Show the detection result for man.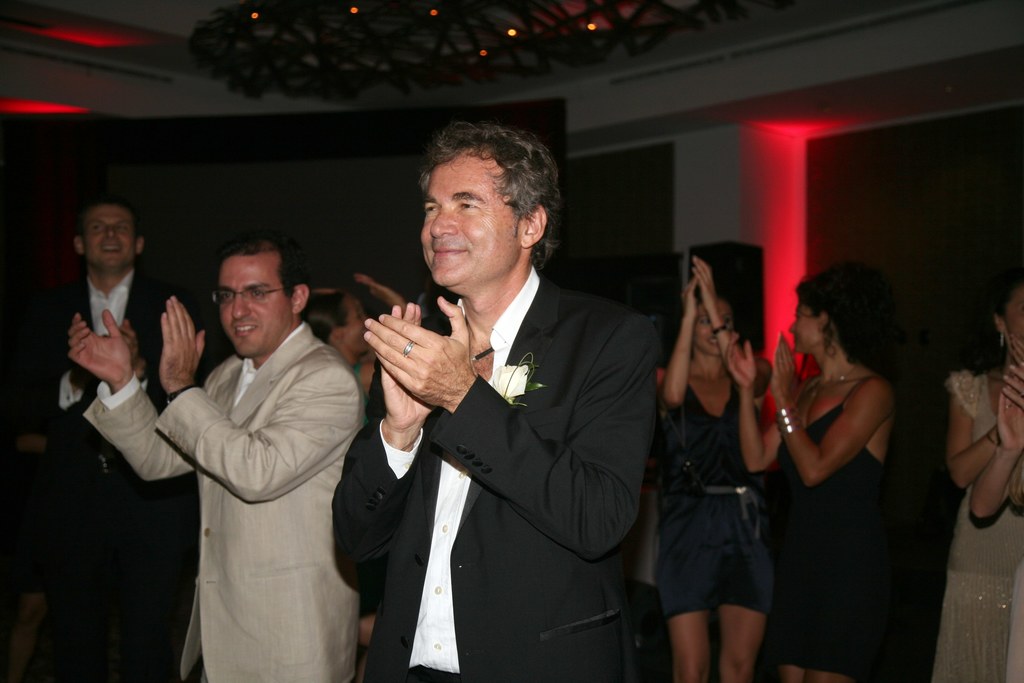
bbox=[335, 119, 660, 679].
